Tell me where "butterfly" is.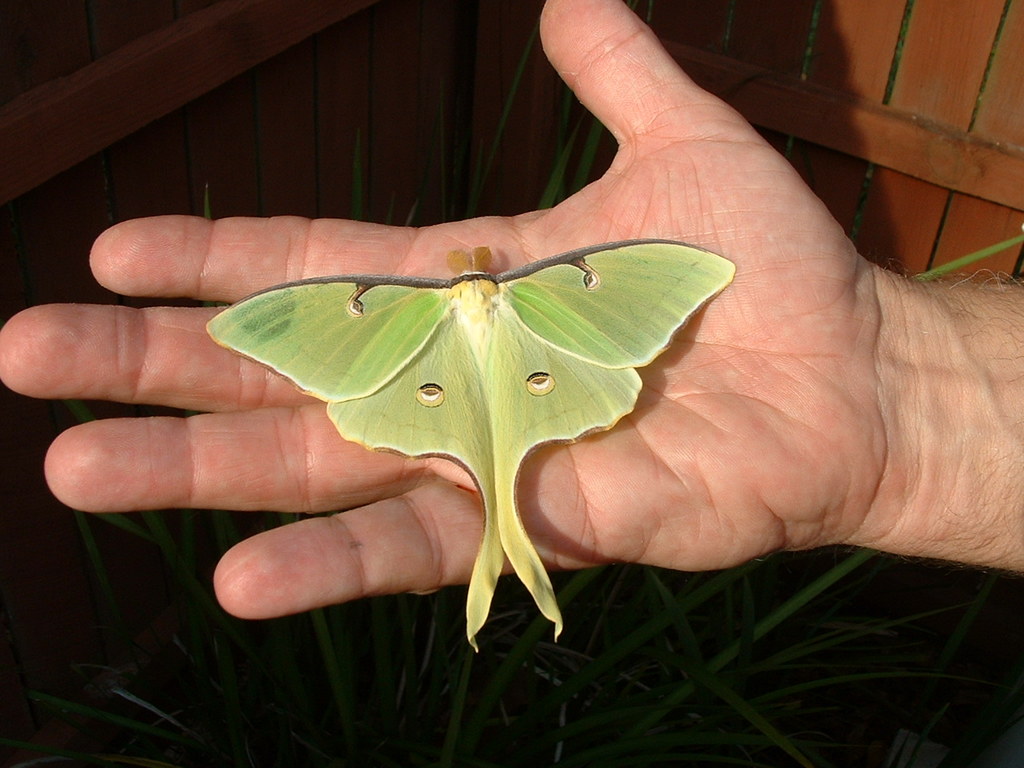
"butterfly" is at bbox(254, 204, 710, 625).
